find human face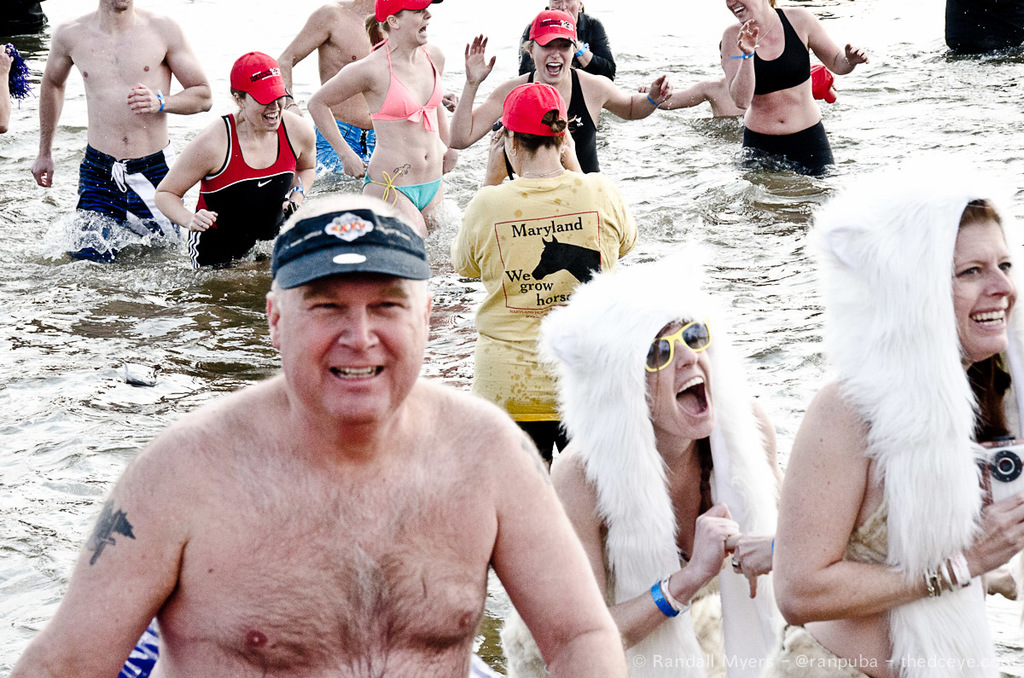
951, 210, 1019, 356
